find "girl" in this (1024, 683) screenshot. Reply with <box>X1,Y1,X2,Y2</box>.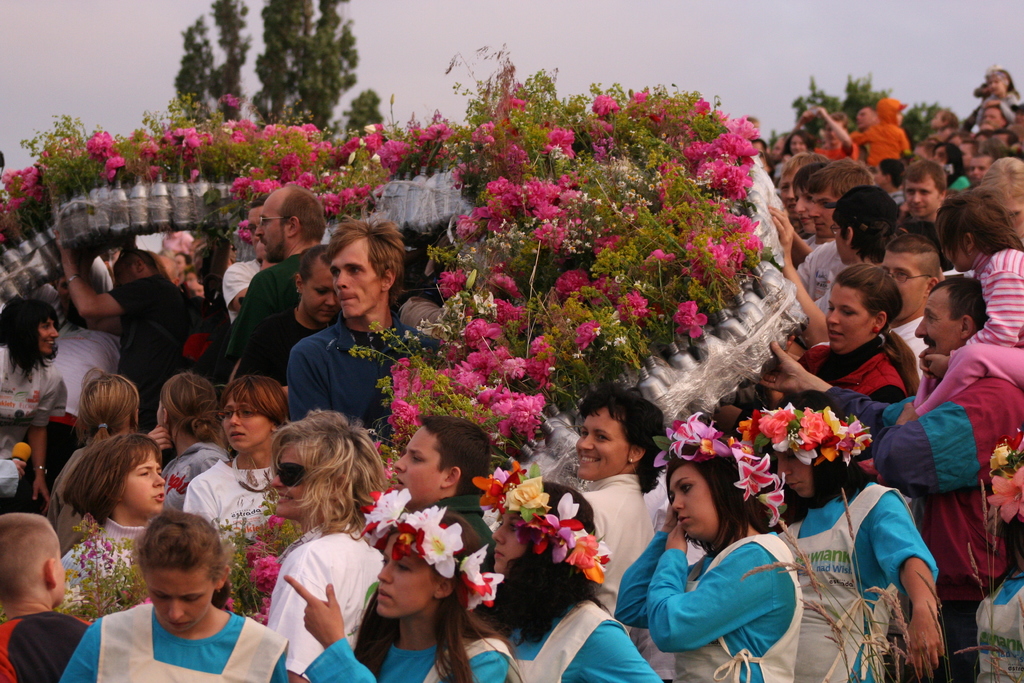
<box>796,267,918,416</box>.
